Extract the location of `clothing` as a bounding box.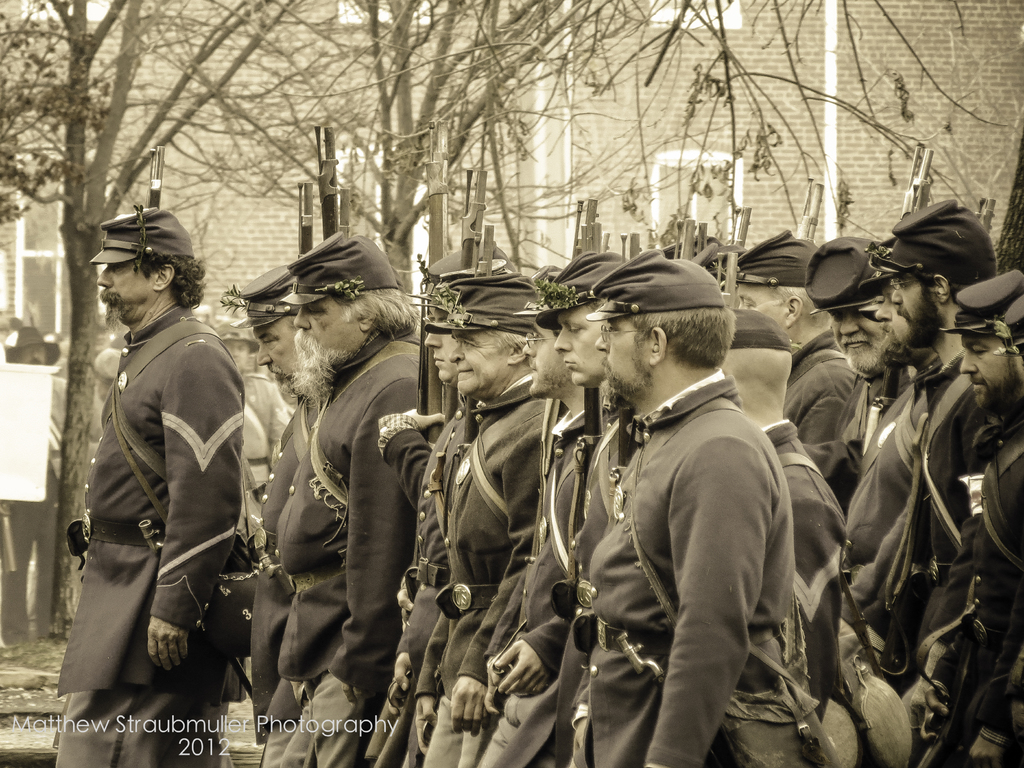
{"x1": 881, "y1": 331, "x2": 968, "y2": 678}.
